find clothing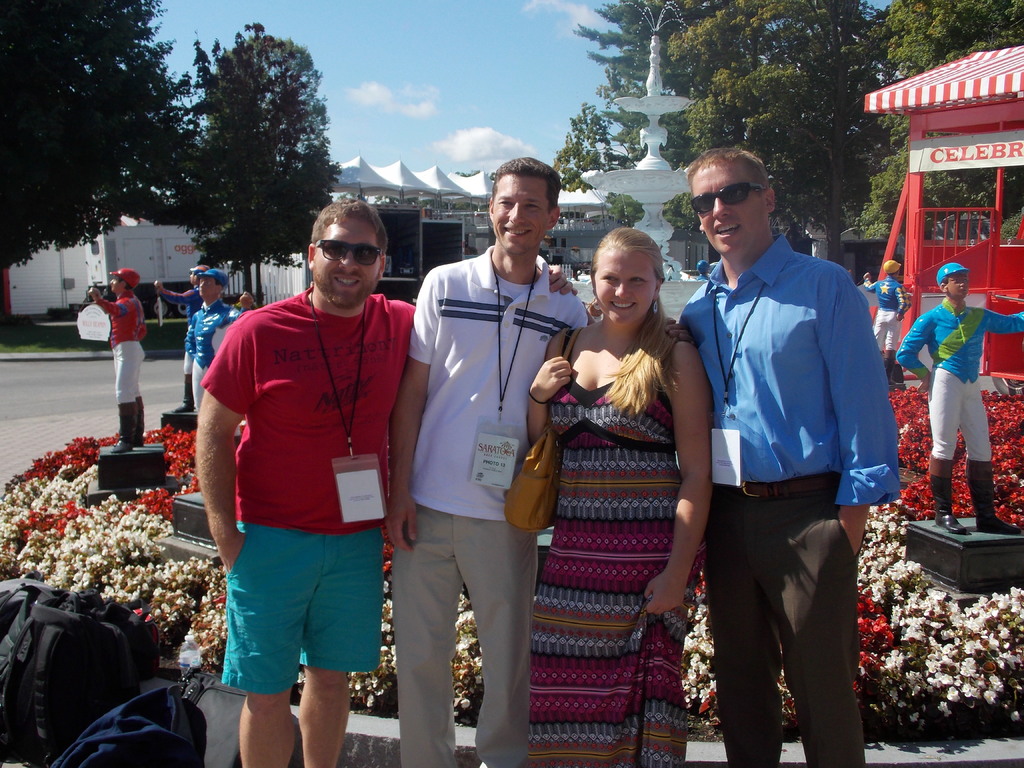
bbox(678, 233, 900, 767)
